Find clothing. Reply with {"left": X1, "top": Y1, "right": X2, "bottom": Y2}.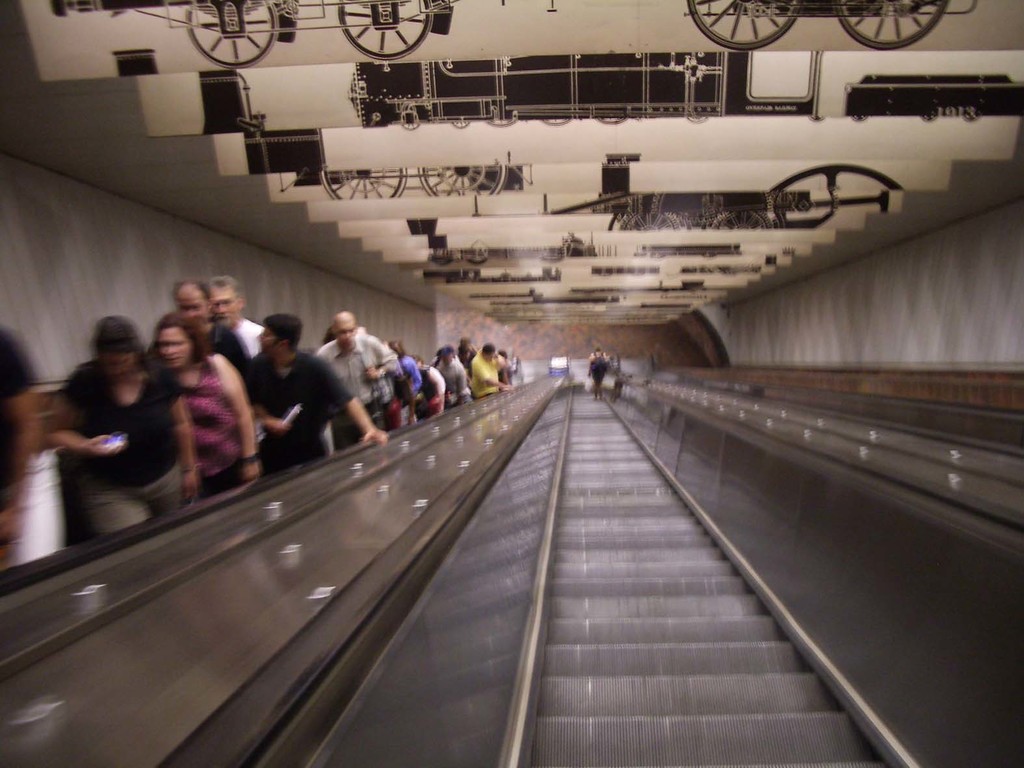
{"left": 393, "top": 359, "right": 424, "bottom": 405}.
